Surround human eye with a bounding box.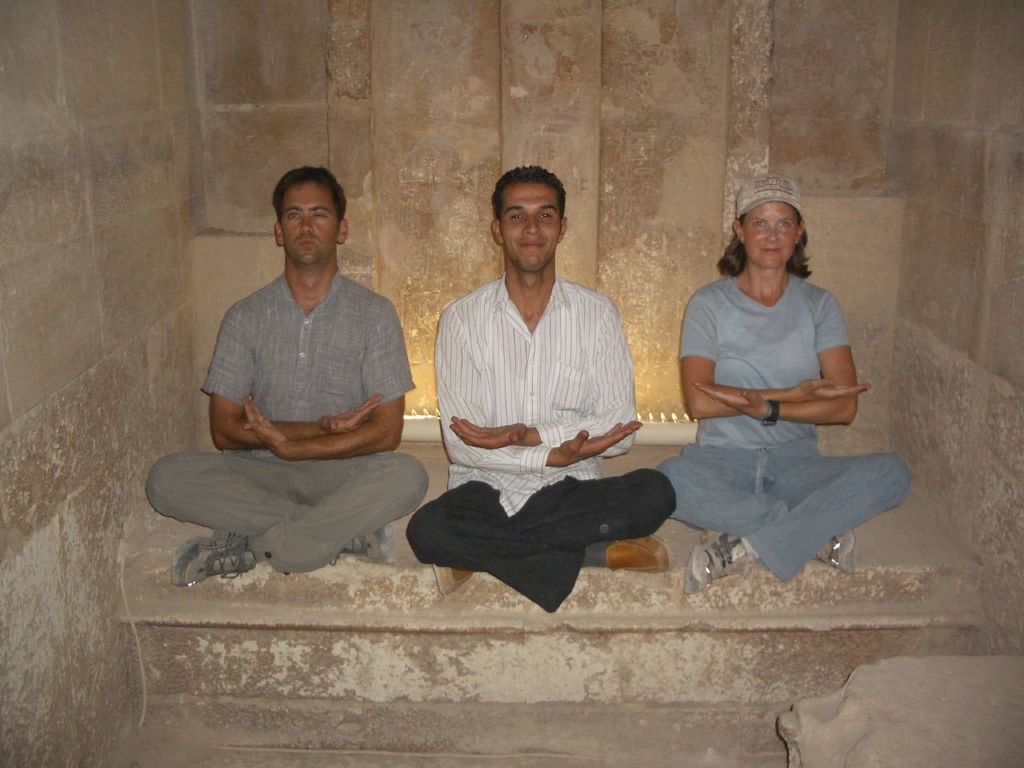
(x1=286, y1=210, x2=304, y2=222).
